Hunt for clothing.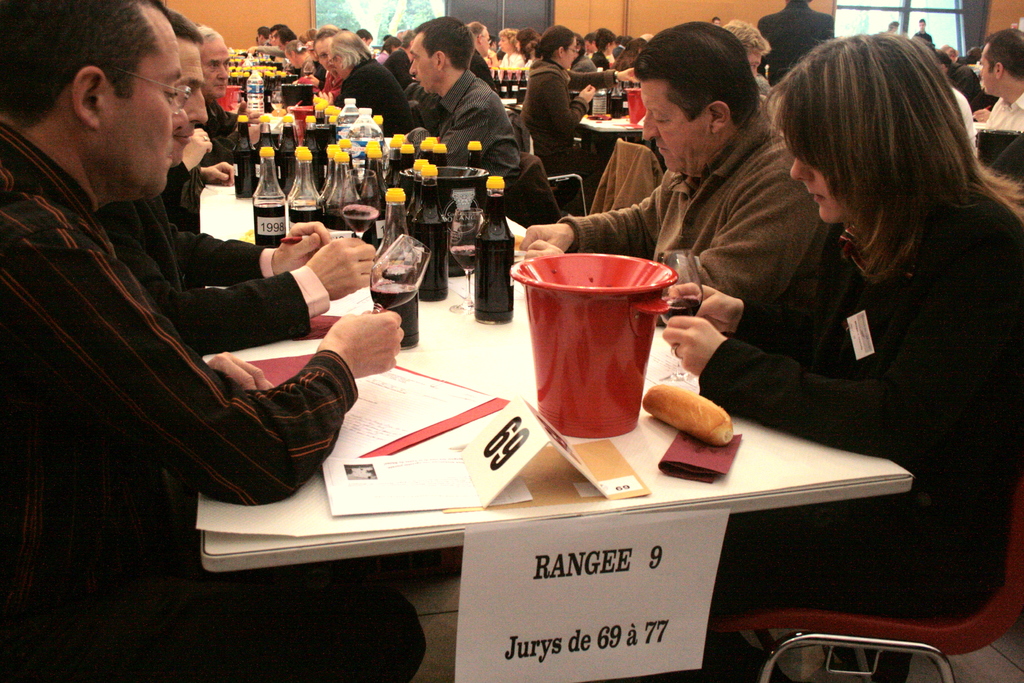
Hunted down at 0,119,428,682.
